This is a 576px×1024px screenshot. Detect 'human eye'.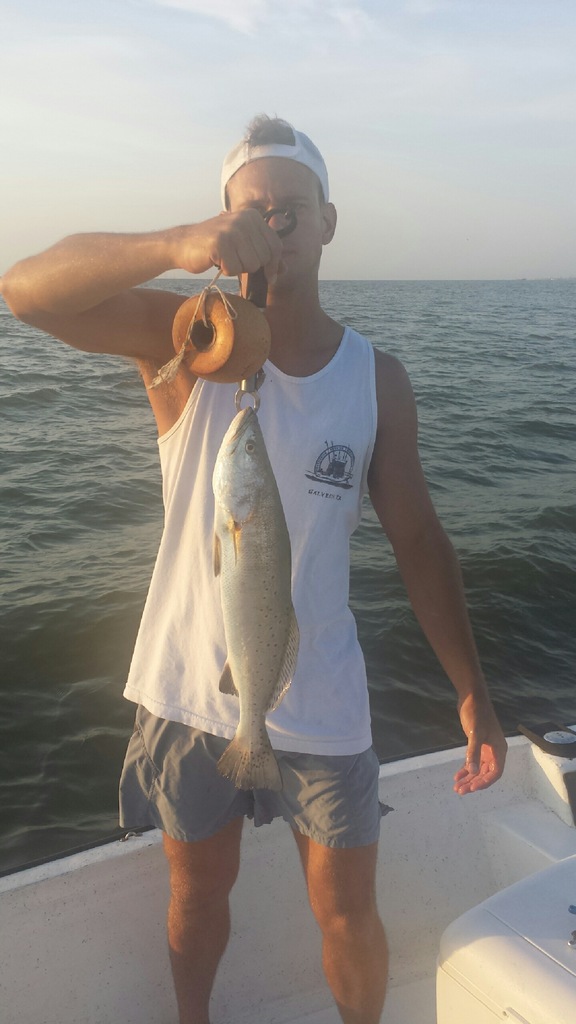
detection(258, 204, 265, 216).
